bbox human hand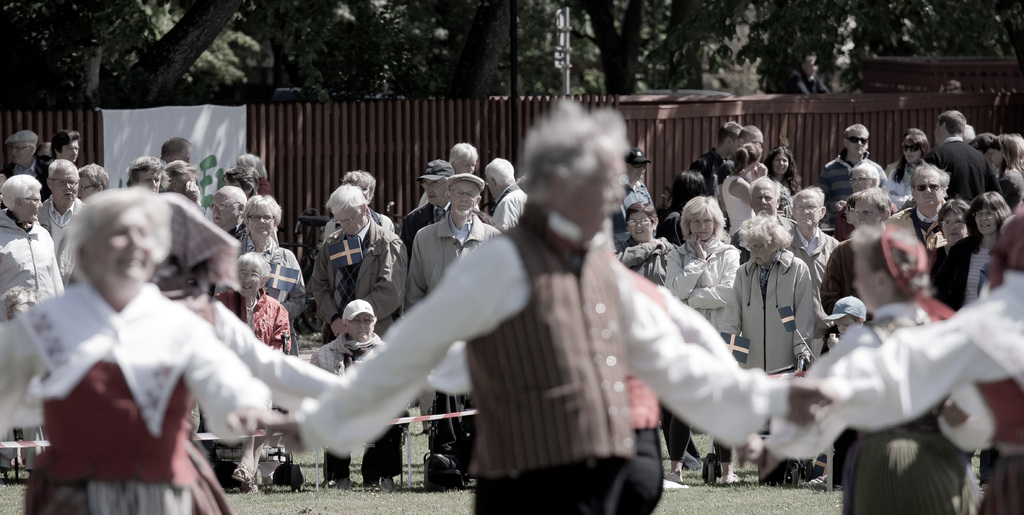
left=690, top=230, right=707, bottom=260
